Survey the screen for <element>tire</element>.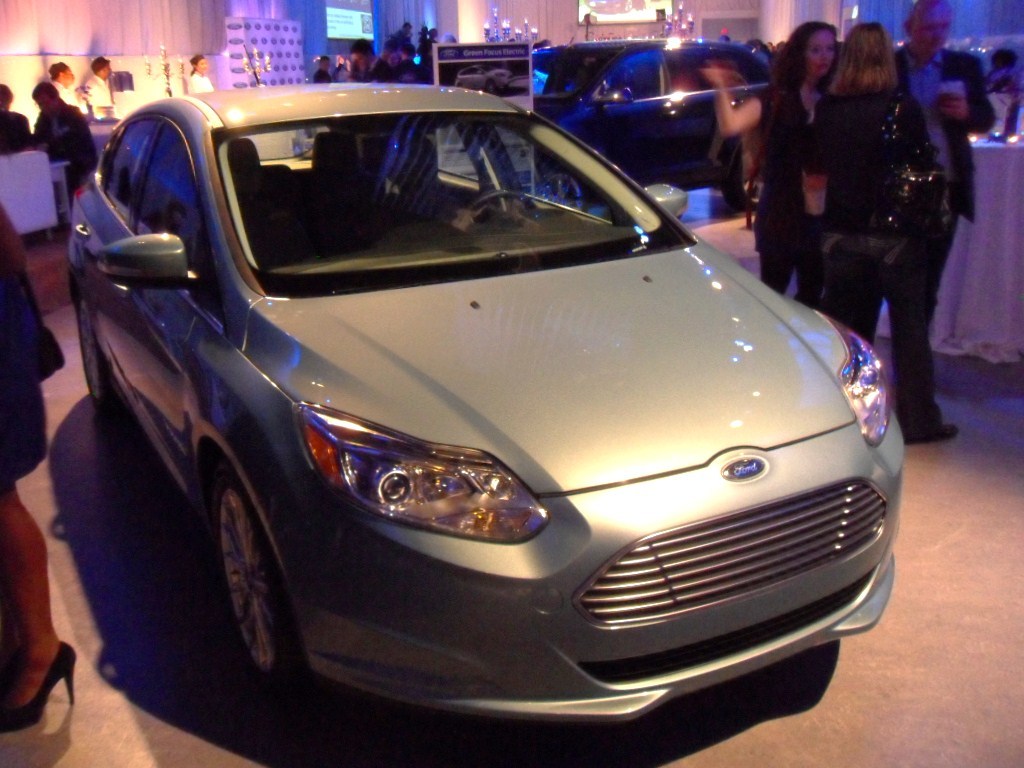
Survey found: 172:445:300:706.
